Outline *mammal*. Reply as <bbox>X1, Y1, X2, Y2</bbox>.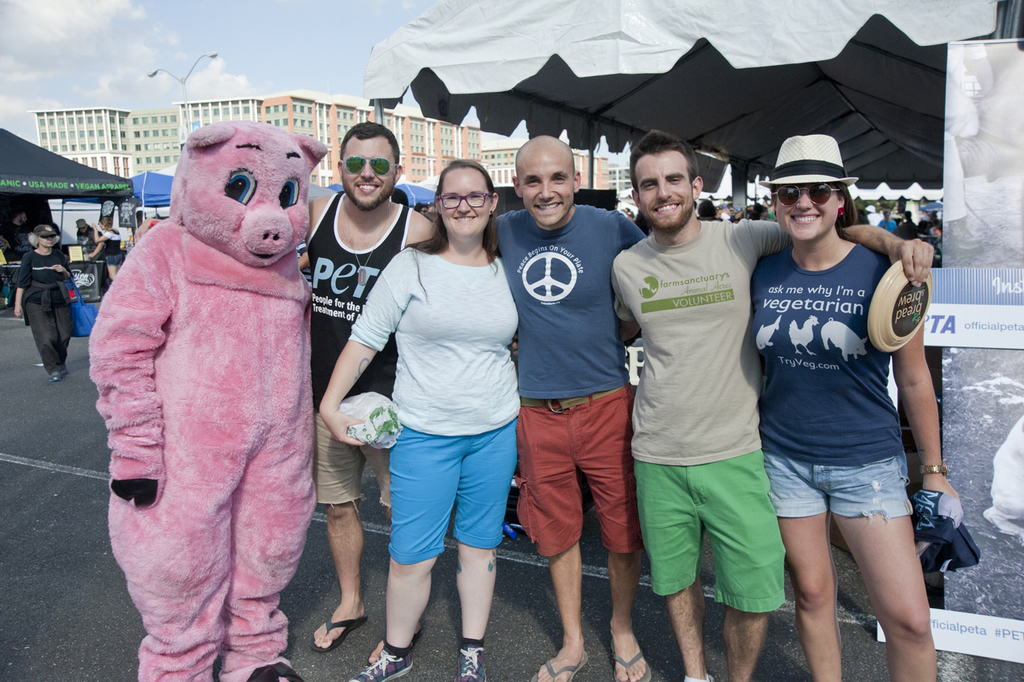
<bbox>491, 136, 648, 681</bbox>.
